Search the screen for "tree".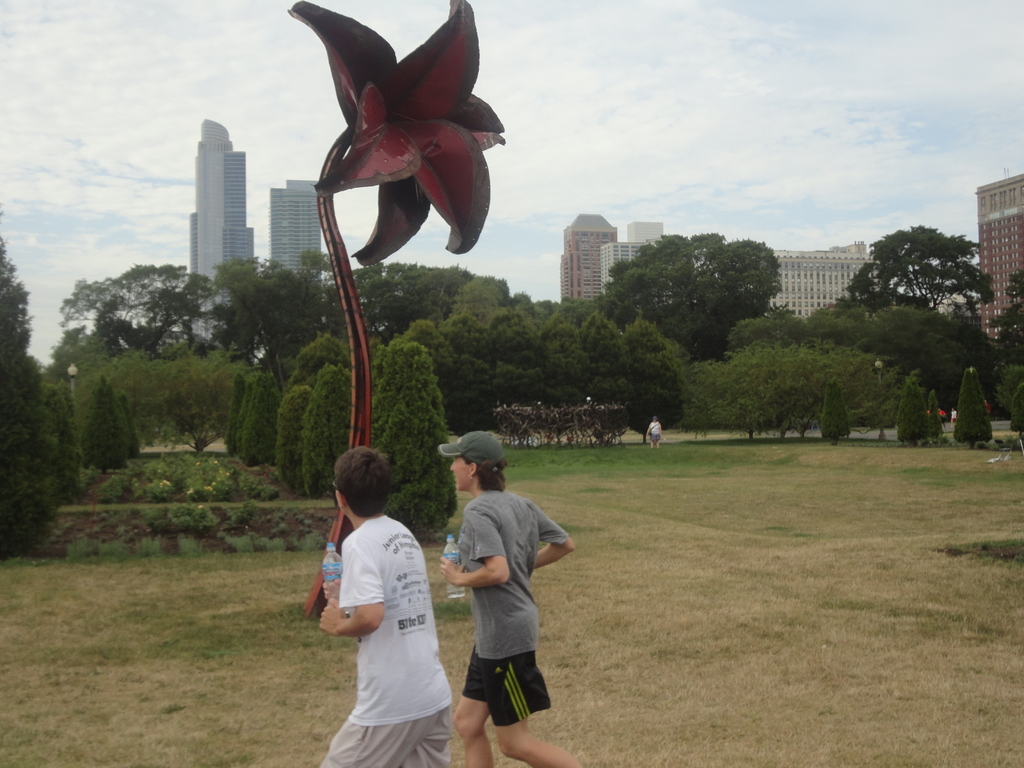
Found at bbox=[595, 227, 778, 371].
